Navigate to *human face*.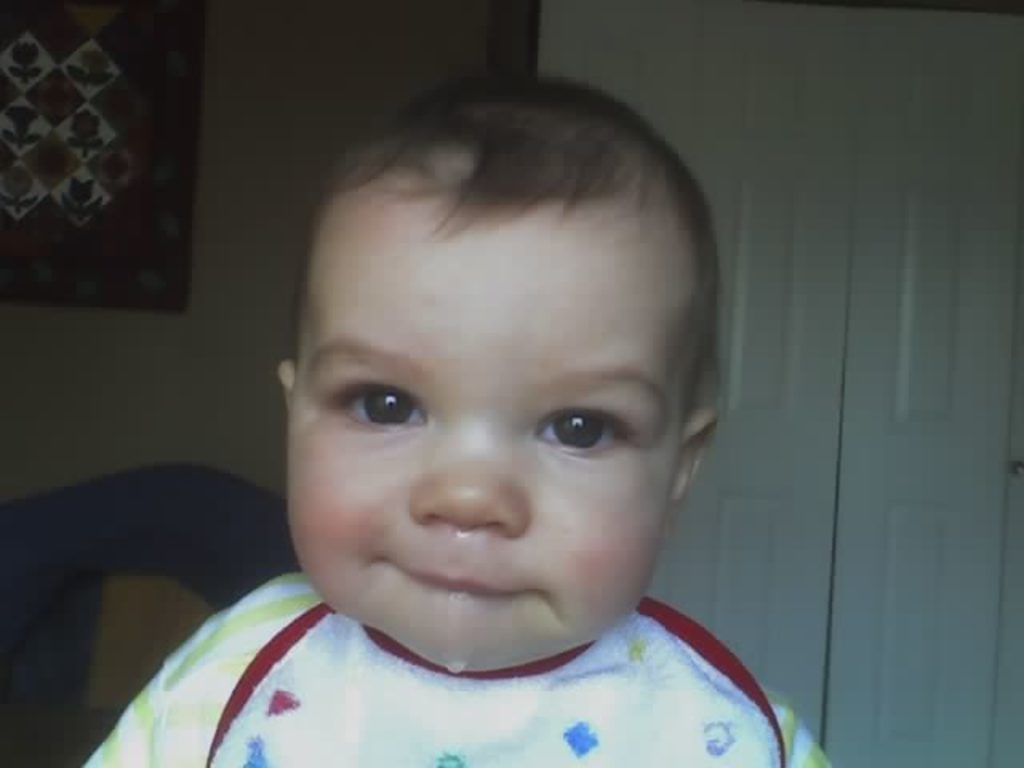
Navigation target: 288, 208, 675, 683.
